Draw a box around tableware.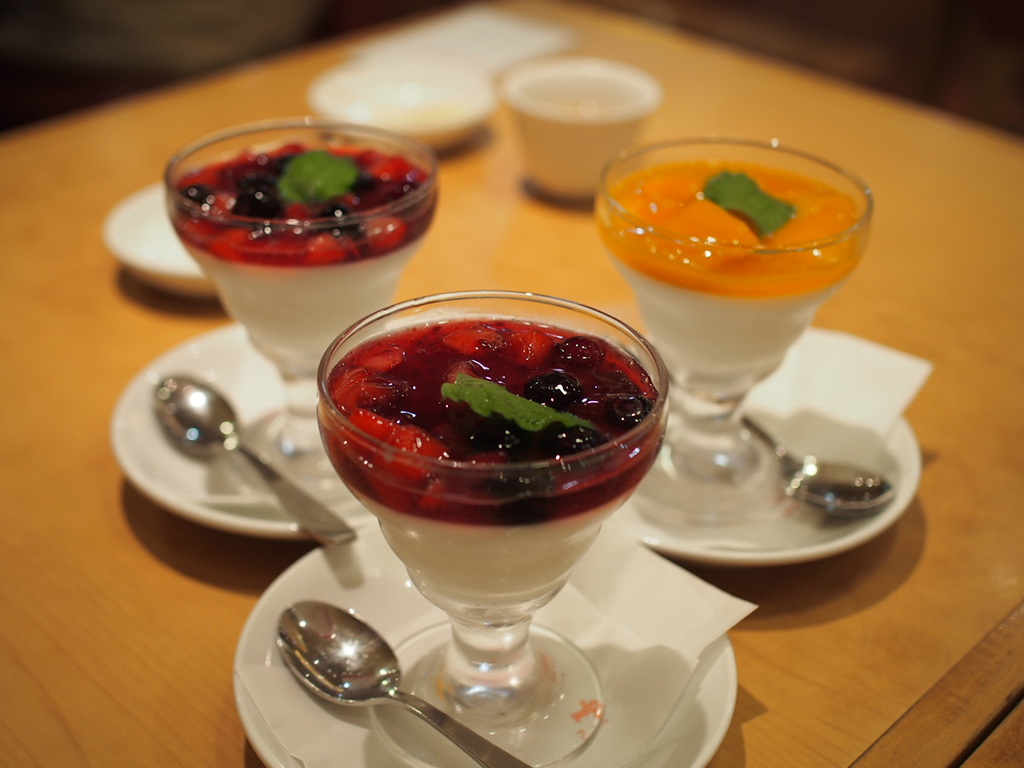
box=[610, 352, 923, 570].
